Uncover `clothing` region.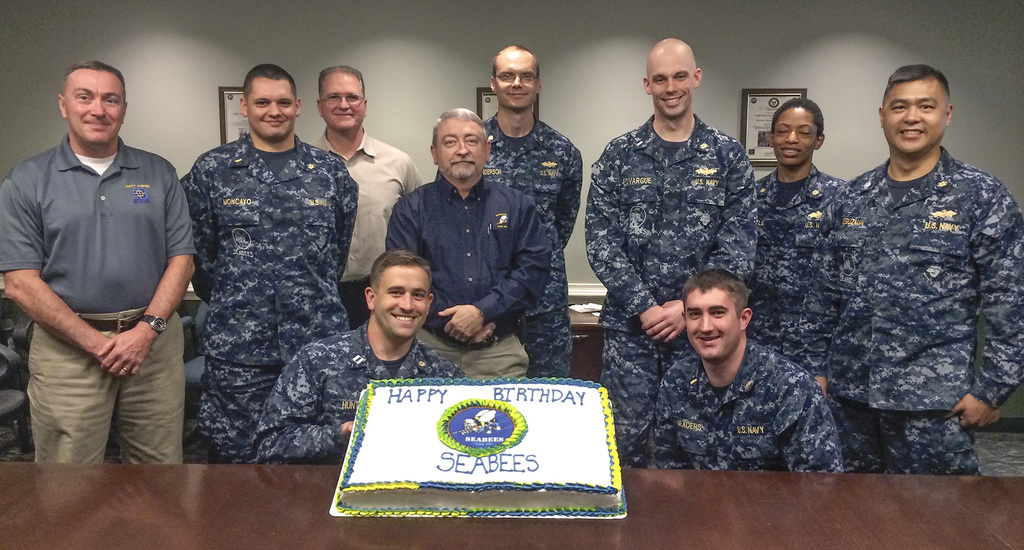
Uncovered: {"left": 796, "top": 139, "right": 1023, "bottom": 472}.
